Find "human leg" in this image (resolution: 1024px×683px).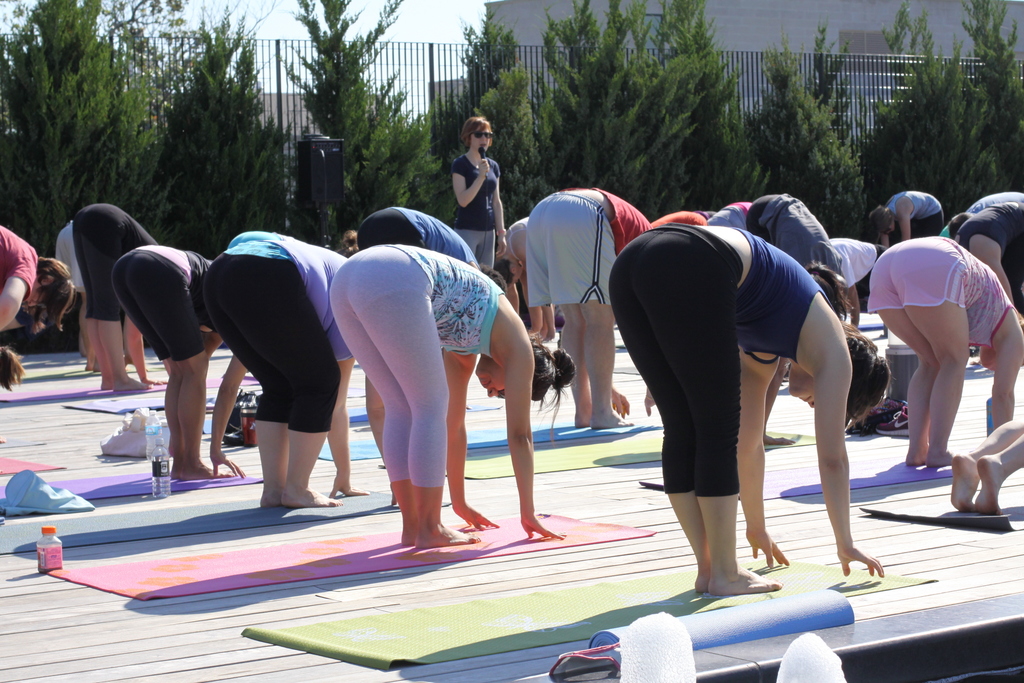
detection(876, 306, 965, 460).
